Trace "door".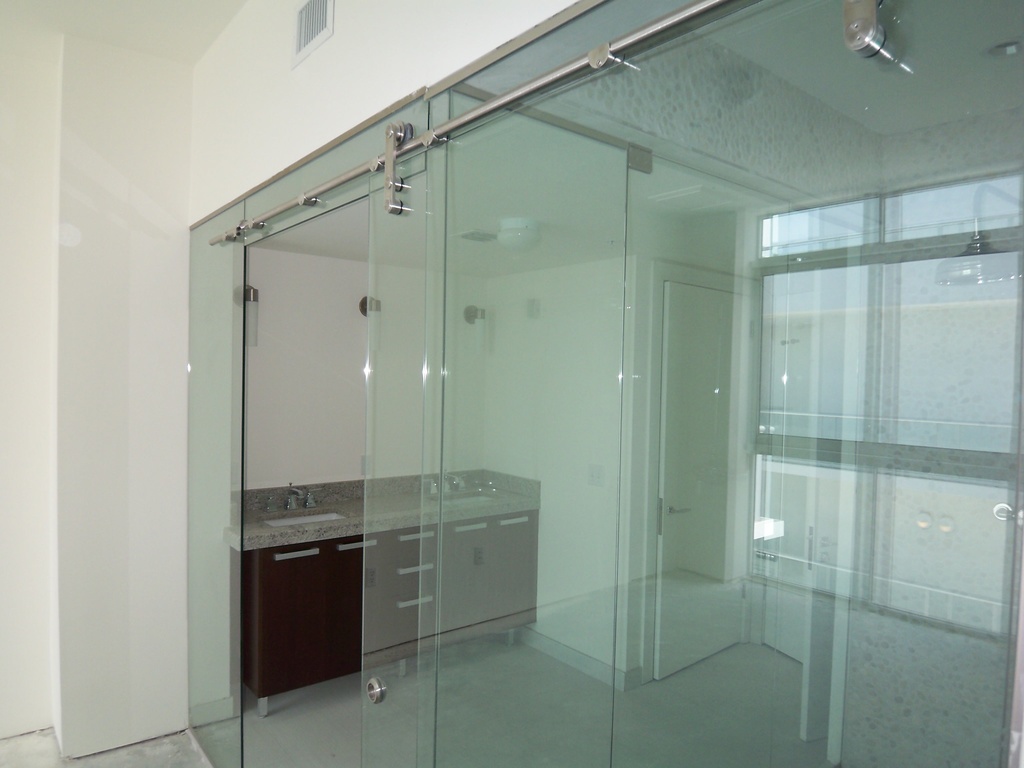
Traced to <region>655, 282, 752, 680</region>.
